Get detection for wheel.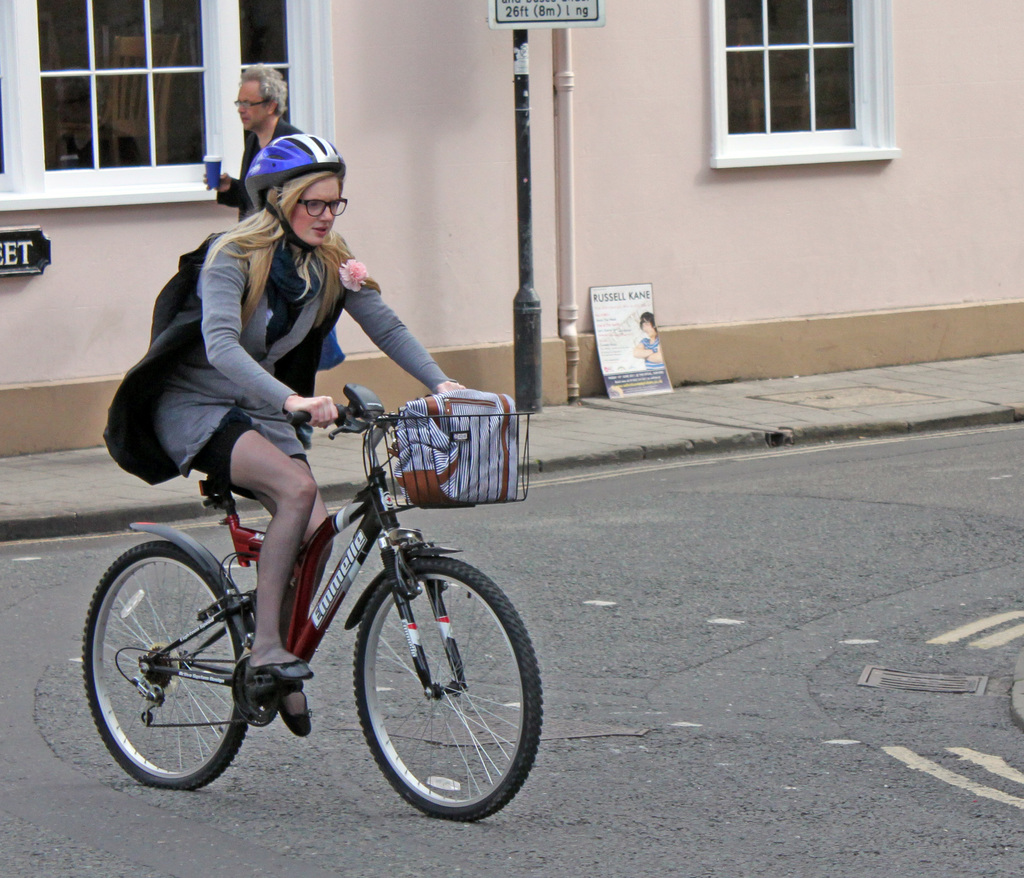
Detection: 83 541 250 789.
